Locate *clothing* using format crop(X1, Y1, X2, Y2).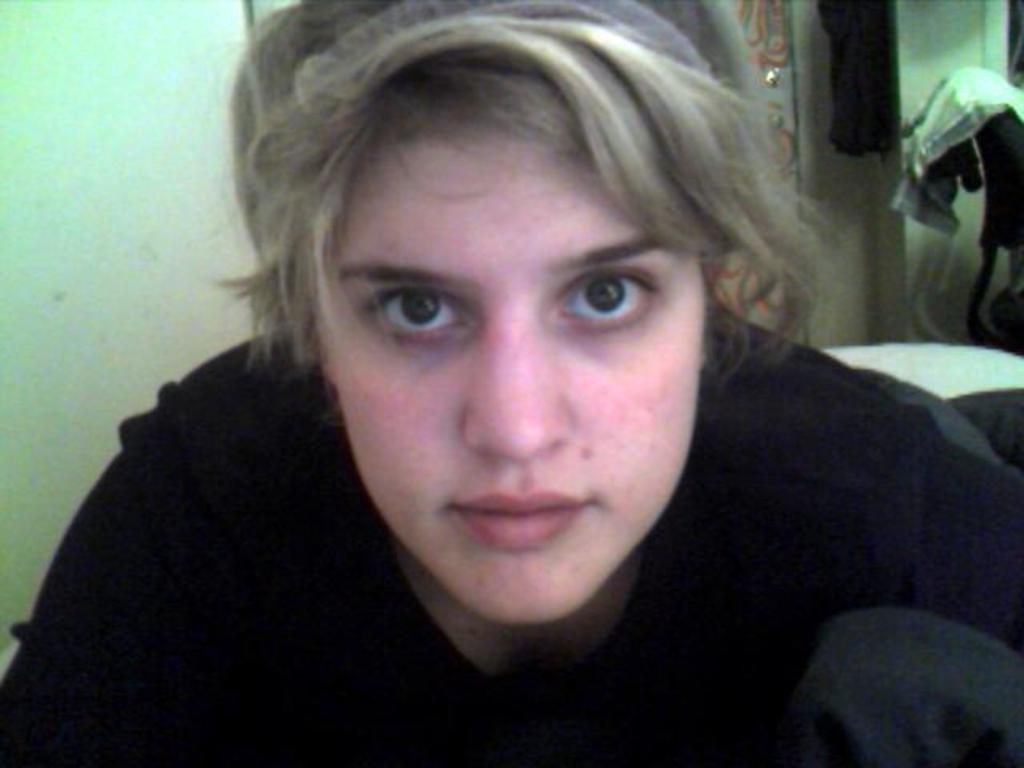
crop(0, 302, 1022, 766).
